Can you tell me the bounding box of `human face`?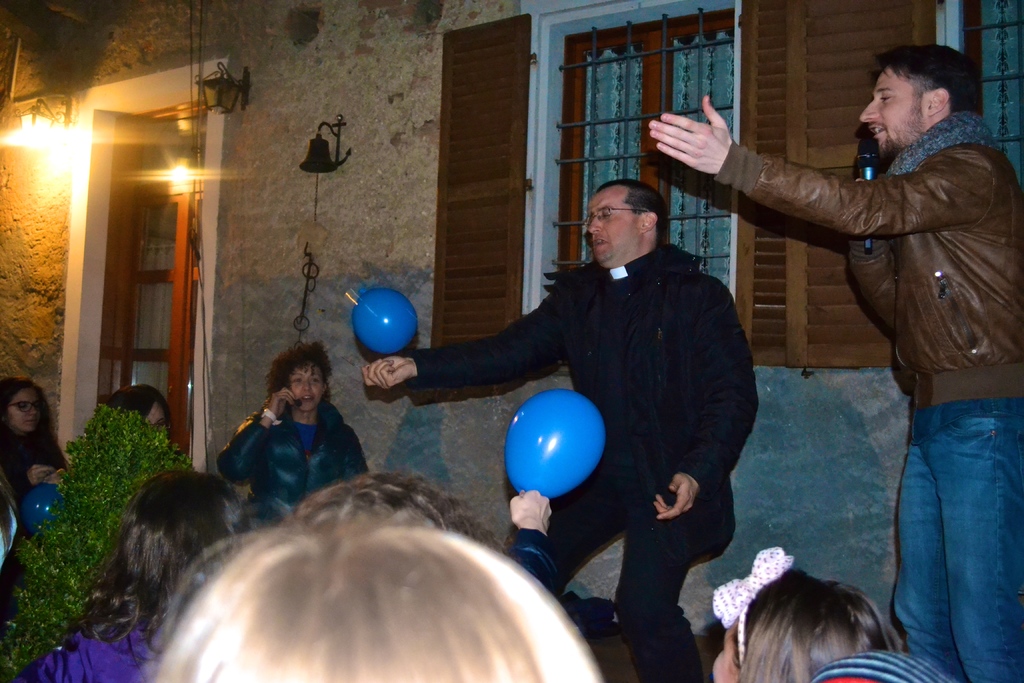
bbox=(863, 68, 940, 154).
